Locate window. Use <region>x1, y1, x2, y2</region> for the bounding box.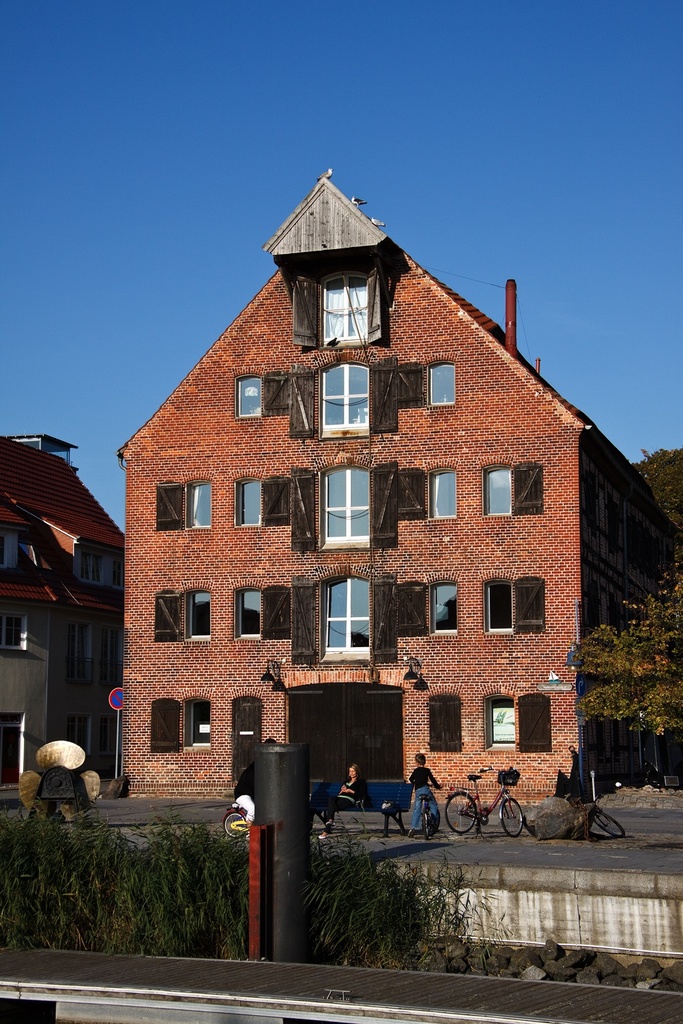
<region>474, 456, 546, 524</region>.
